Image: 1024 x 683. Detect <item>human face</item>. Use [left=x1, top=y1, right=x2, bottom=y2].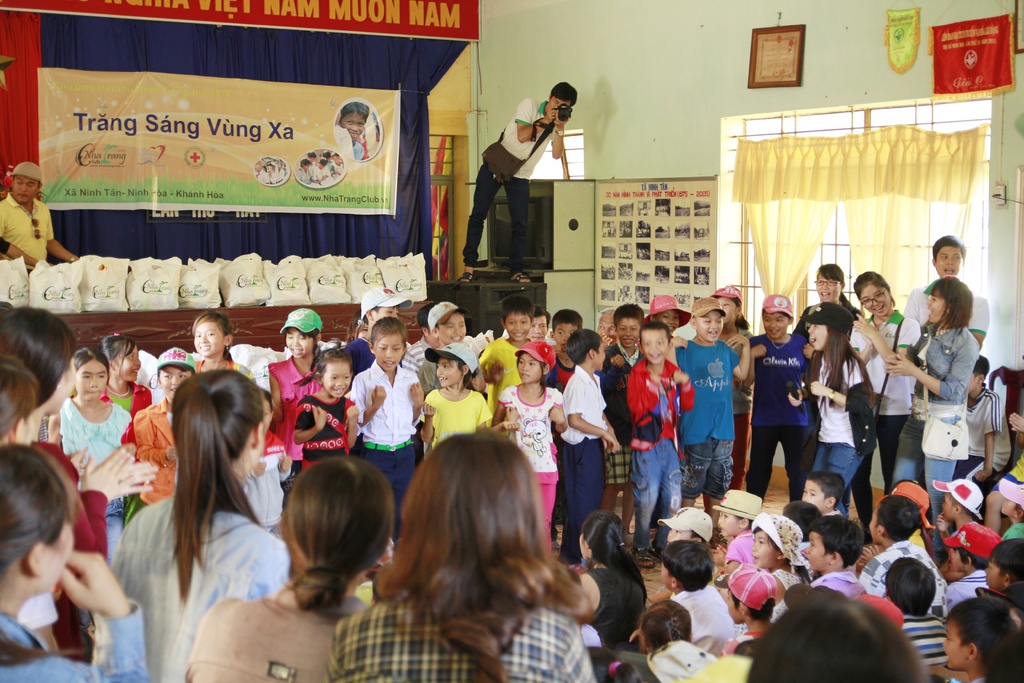
[left=545, top=99, right=570, bottom=120].
